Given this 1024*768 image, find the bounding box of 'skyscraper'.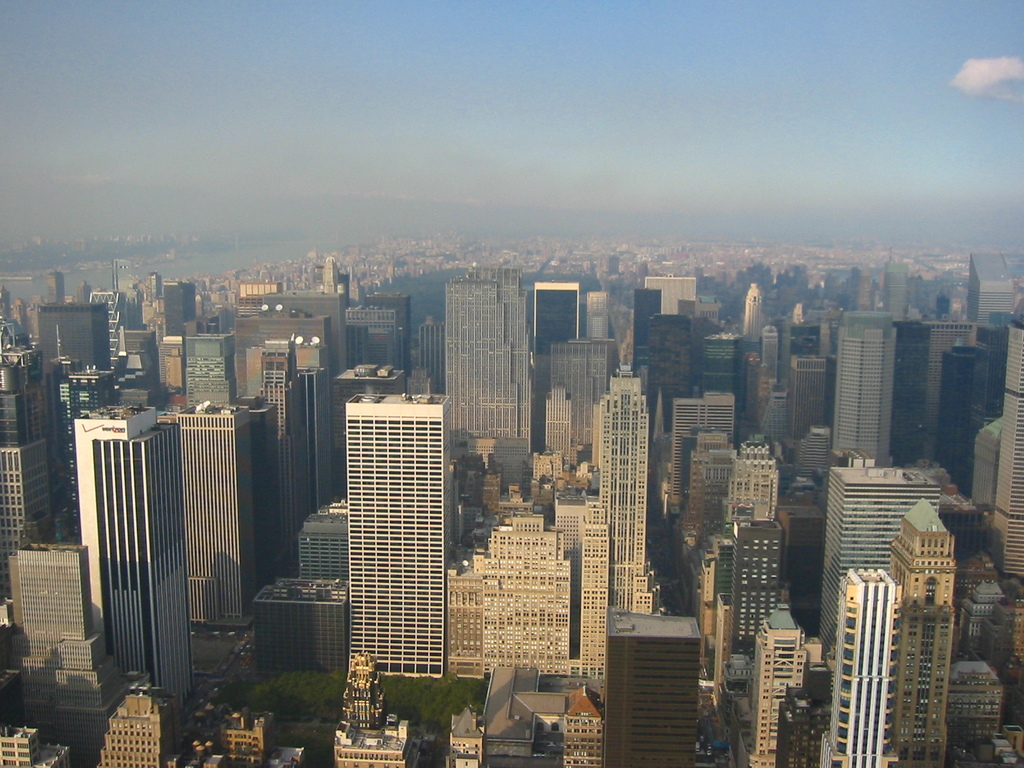
[602,614,695,767].
